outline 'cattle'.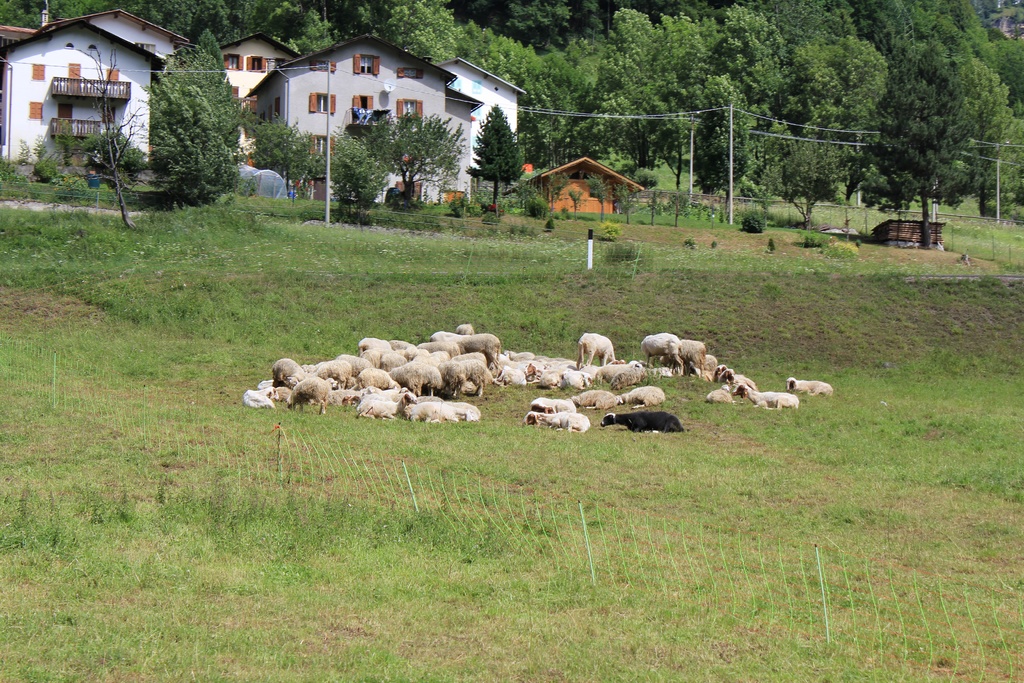
Outline: pyautogui.locateOnScreen(524, 409, 596, 434).
